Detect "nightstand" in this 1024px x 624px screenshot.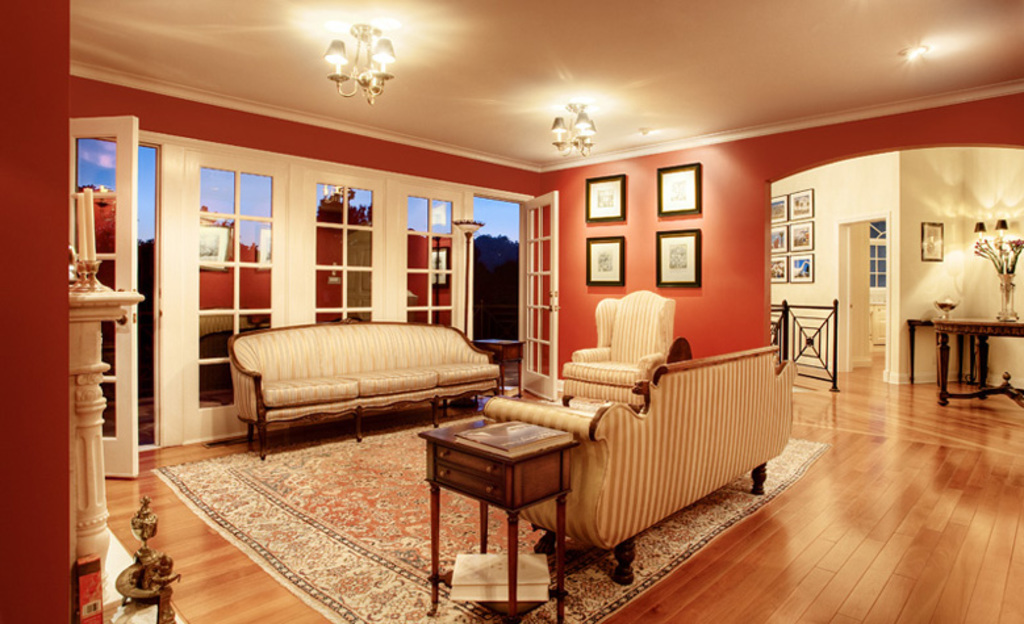
Detection: bbox(414, 415, 581, 623).
